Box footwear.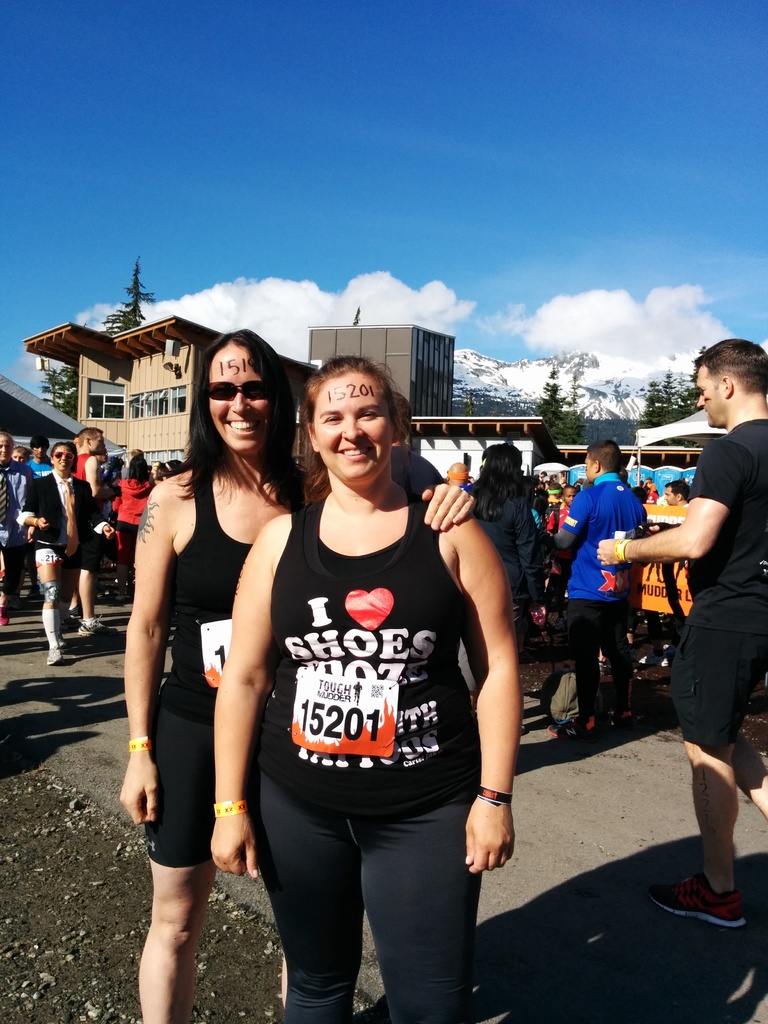
BBox(548, 712, 604, 740).
